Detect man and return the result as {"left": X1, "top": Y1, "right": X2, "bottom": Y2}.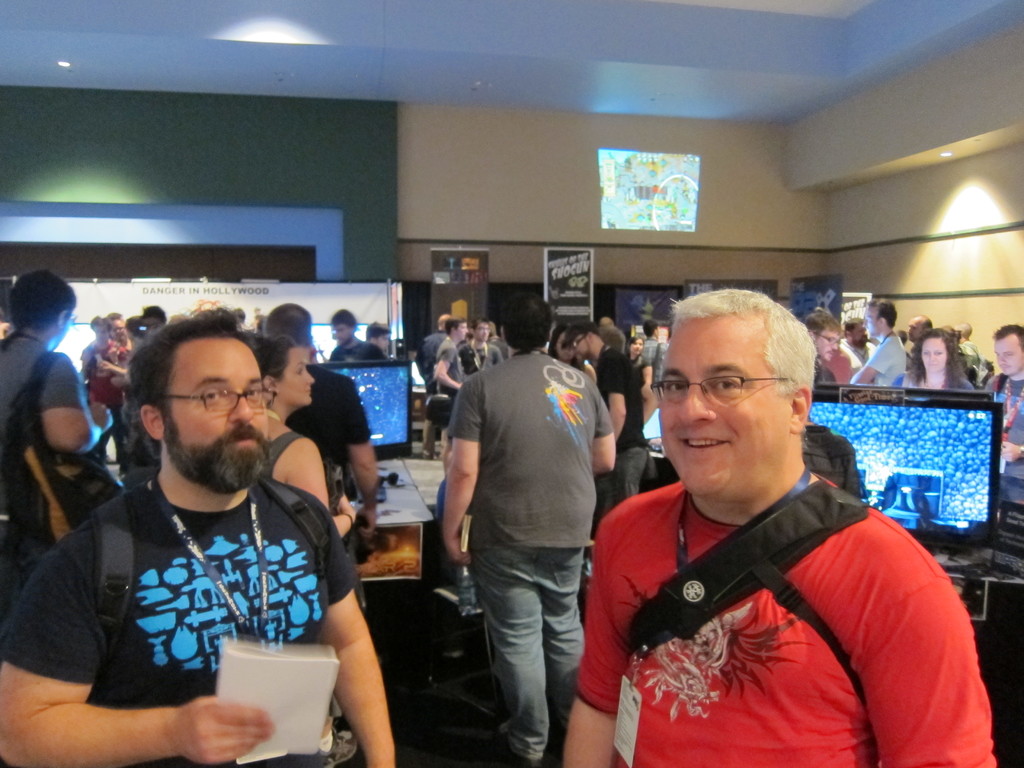
{"left": 849, "top": 300, "right": 910, "bottom": 388}.
